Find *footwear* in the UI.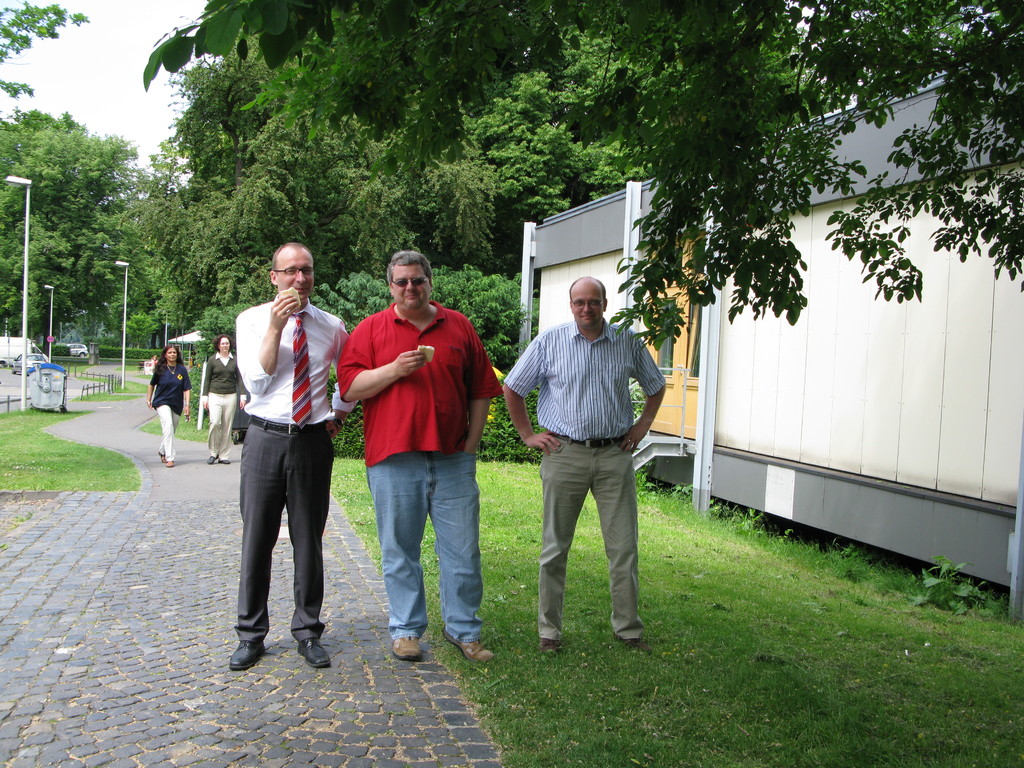
UI element at bbox(218, 460, 230, 463).
